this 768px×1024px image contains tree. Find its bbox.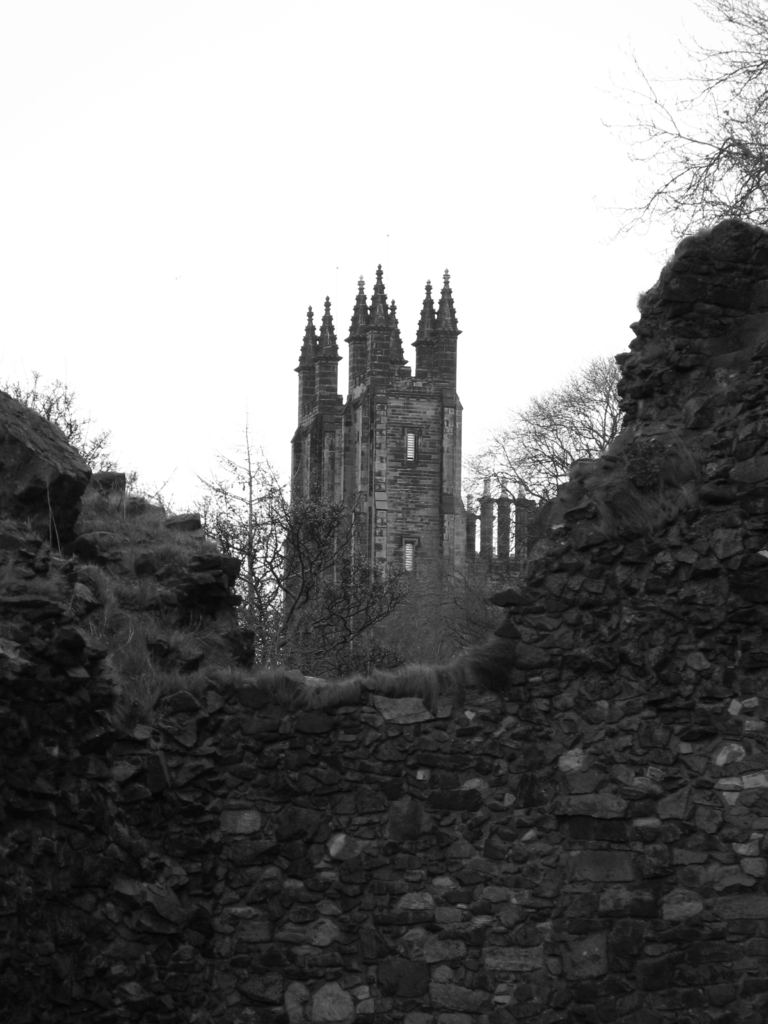
[left=180, top=405, right=306, bottom=687].
